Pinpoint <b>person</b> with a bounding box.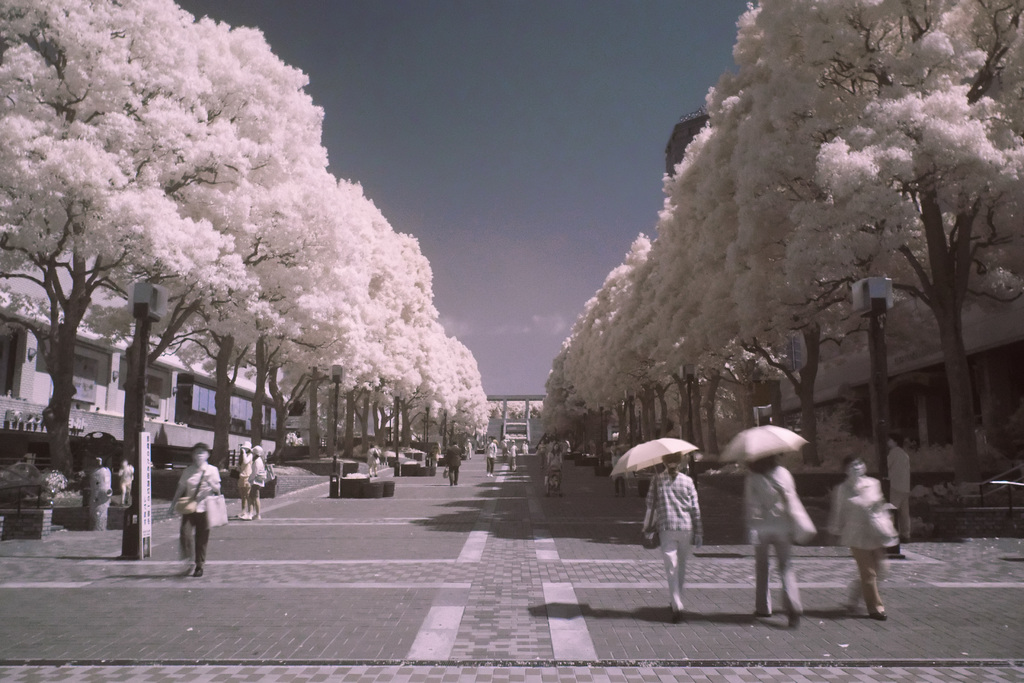
<bbox>545, 443, 565, 493</bbox>.
